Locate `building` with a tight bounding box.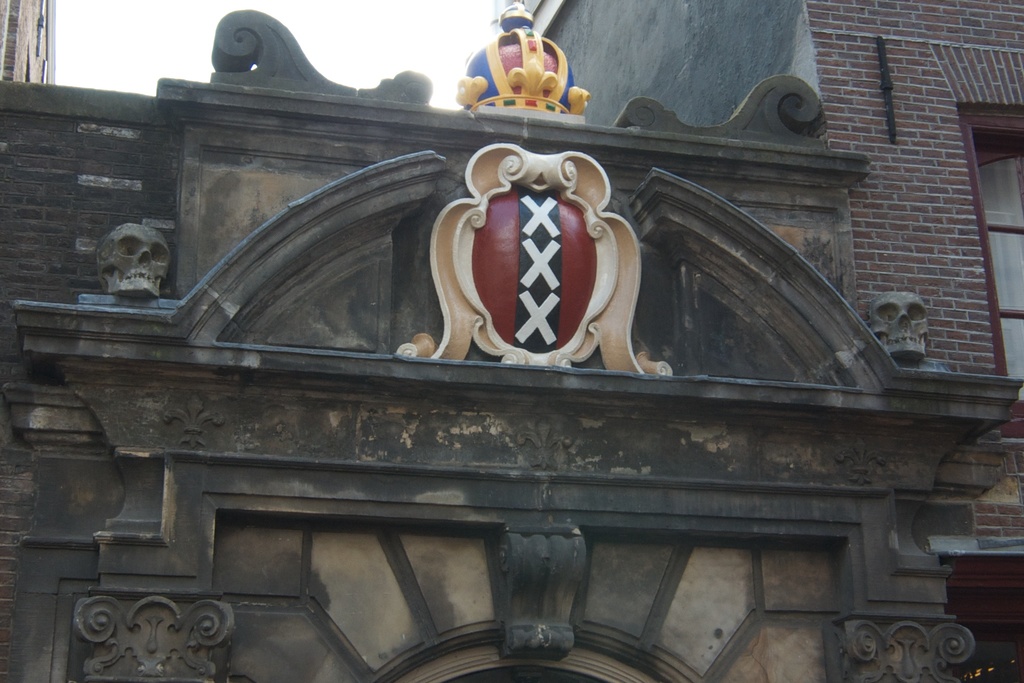
bbox=[0, 0, 59, 83].
